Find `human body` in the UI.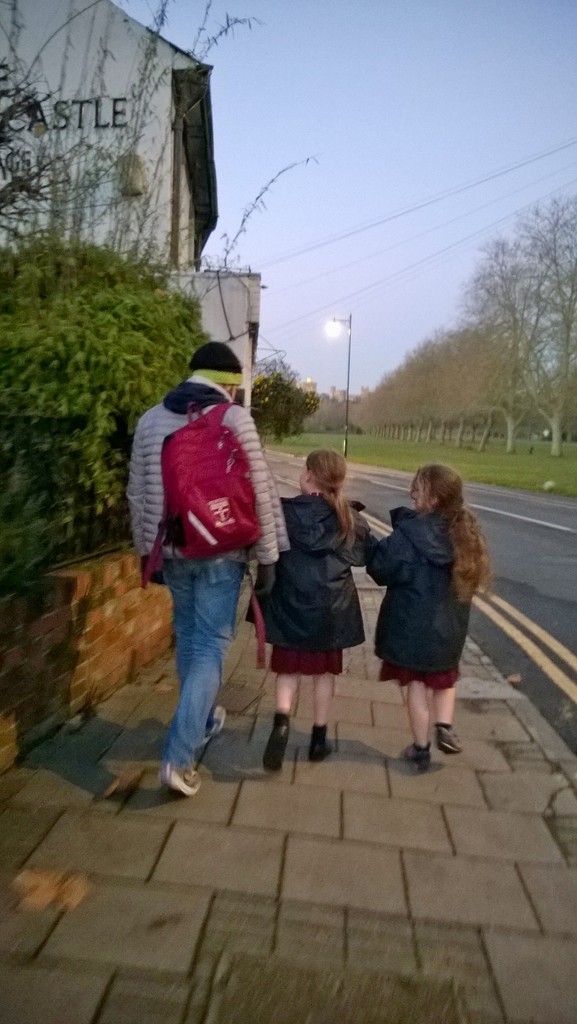
UI element at pyautogui.locateOnScreen(242, 440, 363, 769).
